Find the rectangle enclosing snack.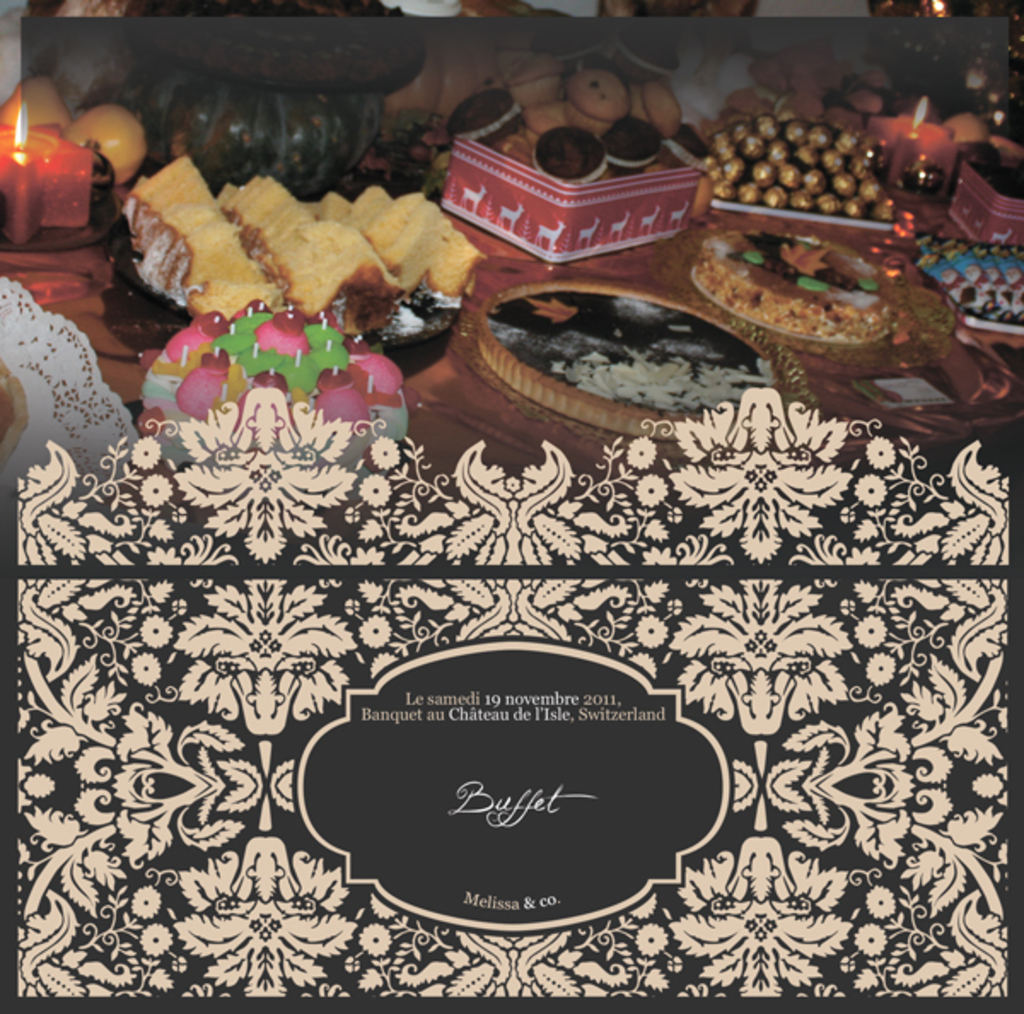
Rect(457, 51, 684, 189).
